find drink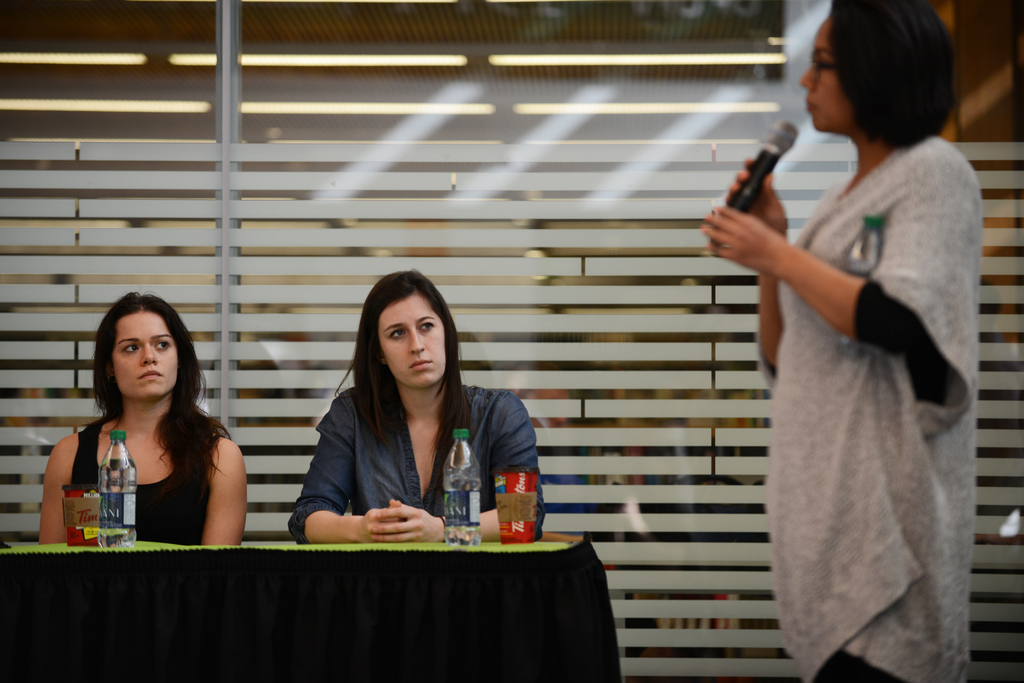
crop(100, 447, 145, 549)
